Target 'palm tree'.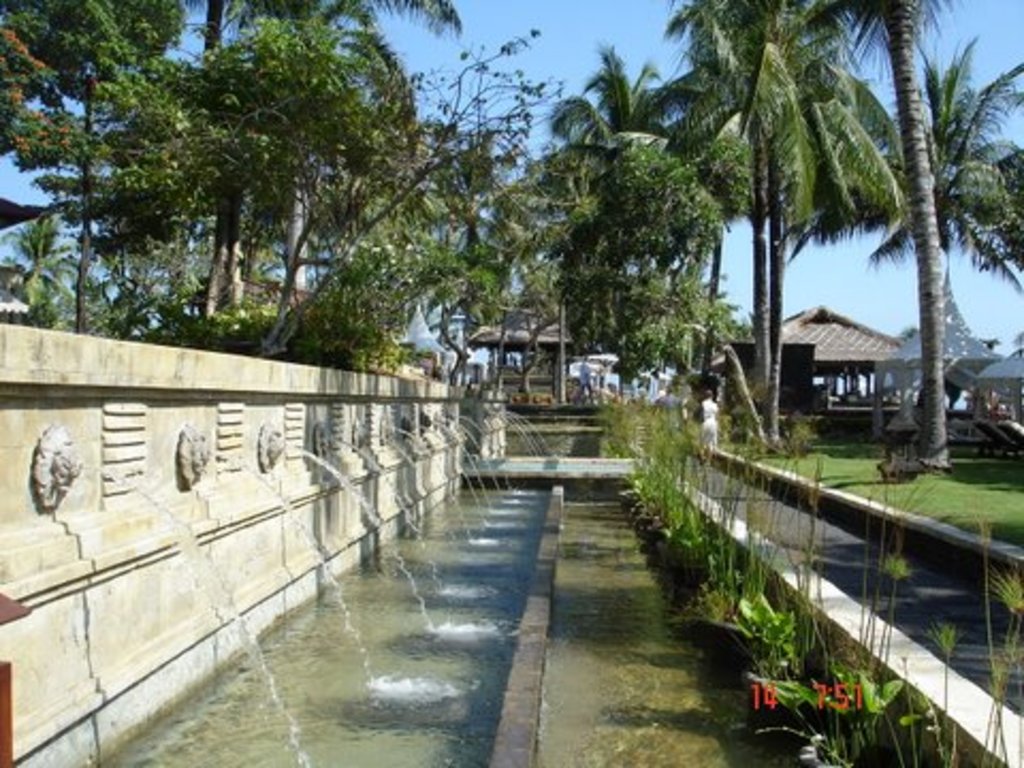
Target region: region(873, 34, 1022, 463).
